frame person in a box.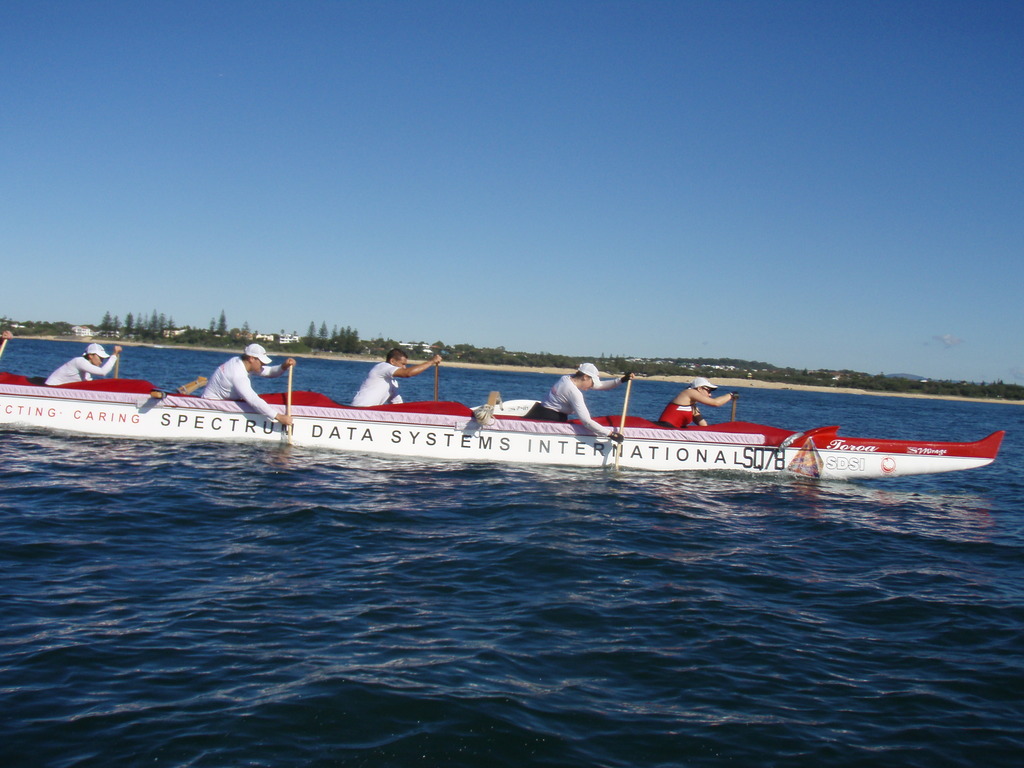
bbox=(654, 373, 742, 430).
